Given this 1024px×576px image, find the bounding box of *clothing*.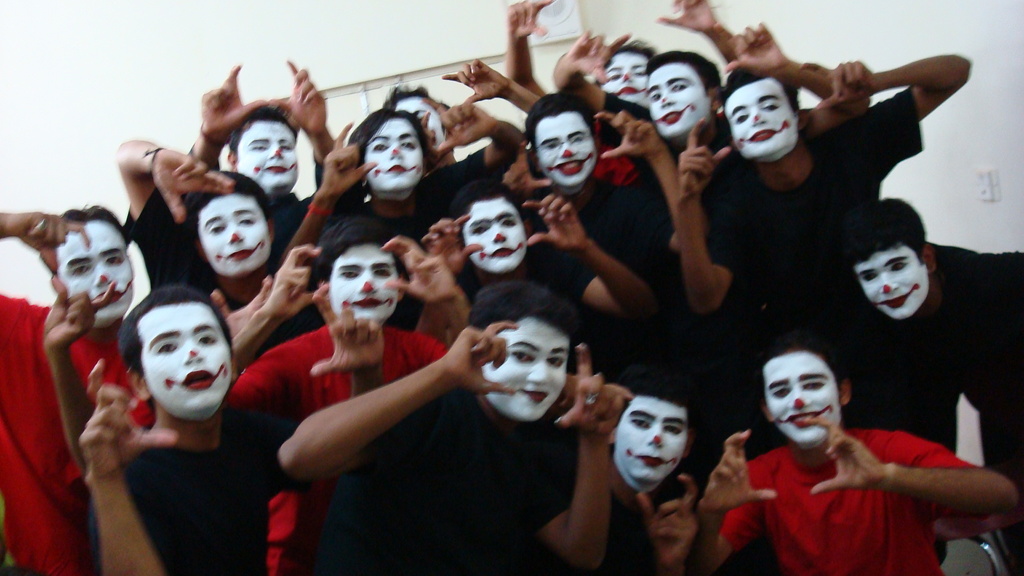
x1=707, y1=436, x2=991, y2=575.
